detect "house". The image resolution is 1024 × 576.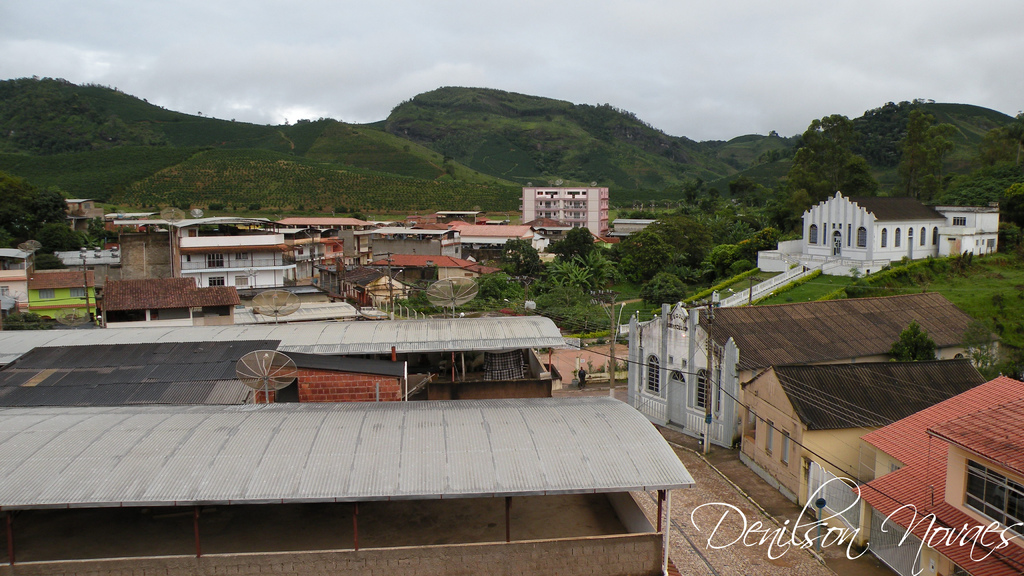
433,210,487,223.
